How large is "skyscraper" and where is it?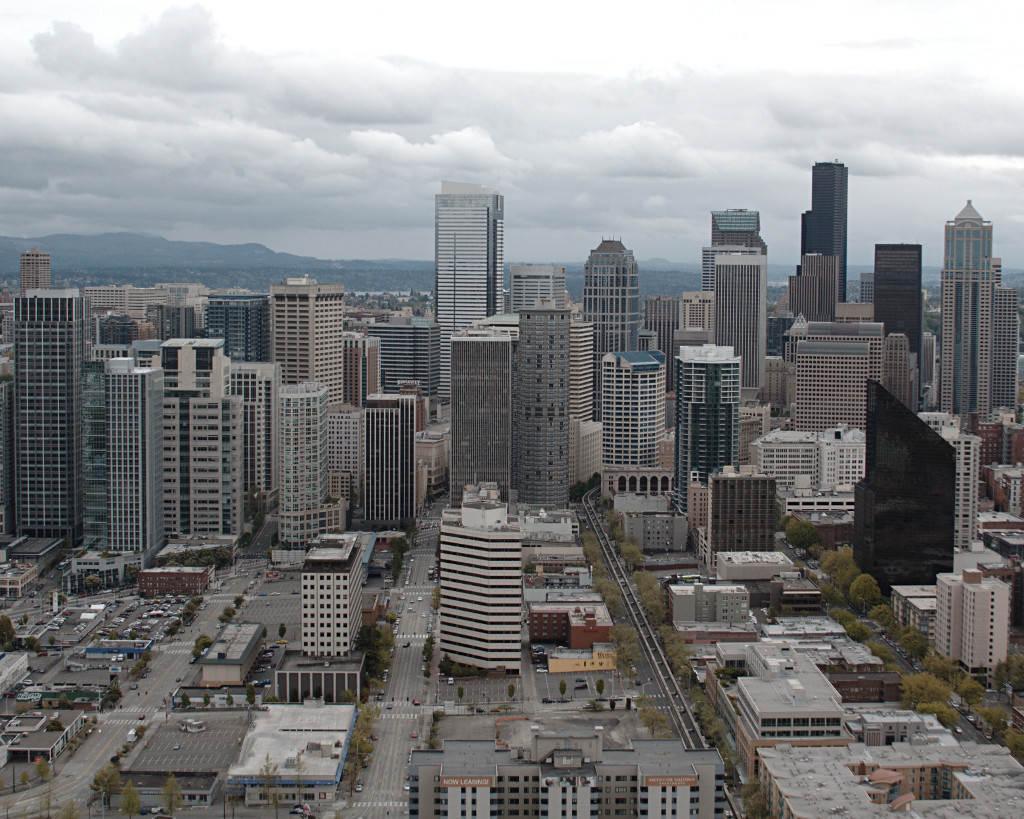
Bounding box: x1=675, y1=341, x2=742, y2=516.
